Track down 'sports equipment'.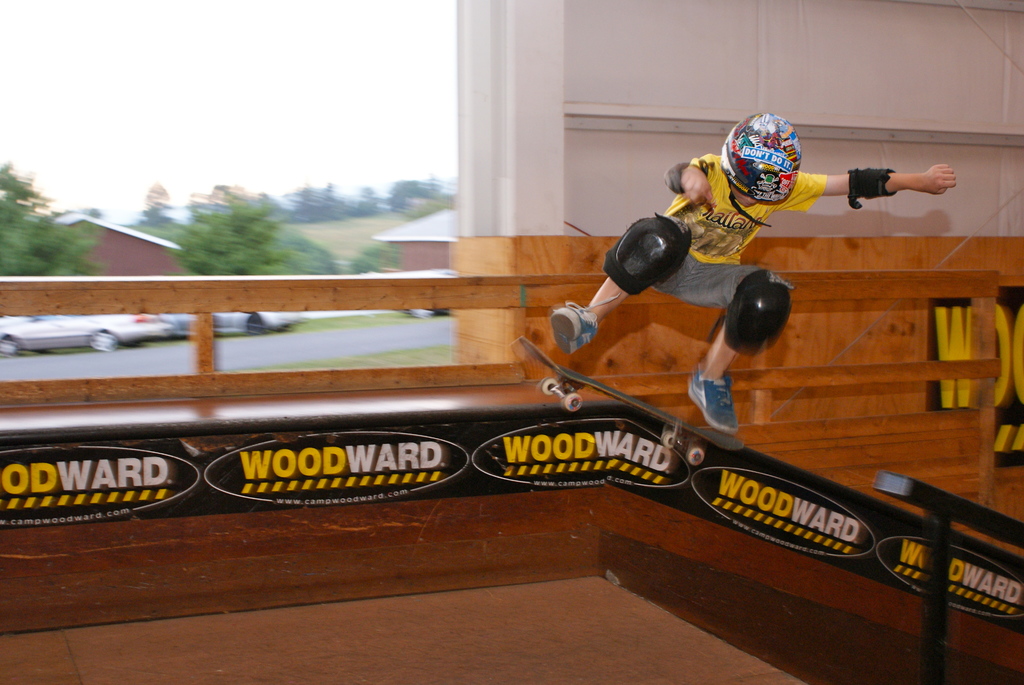
Tracked to {"x1": 661, "y1": 153, "x2": 712, "y2": 194}.
